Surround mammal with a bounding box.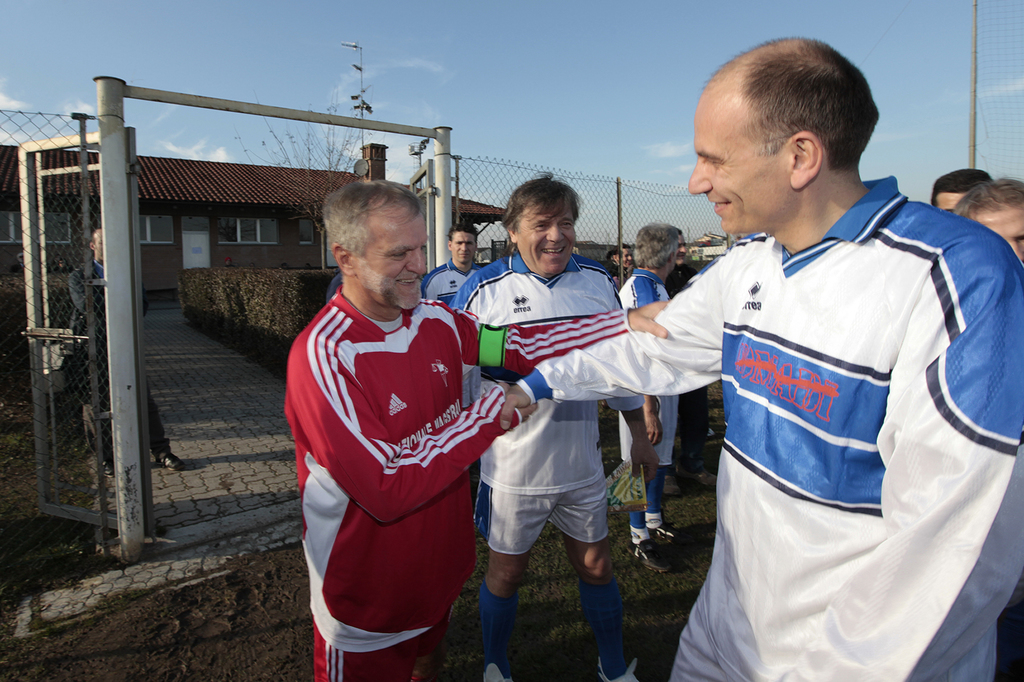
x1=930 y1=164 x2=988 y2=216.
